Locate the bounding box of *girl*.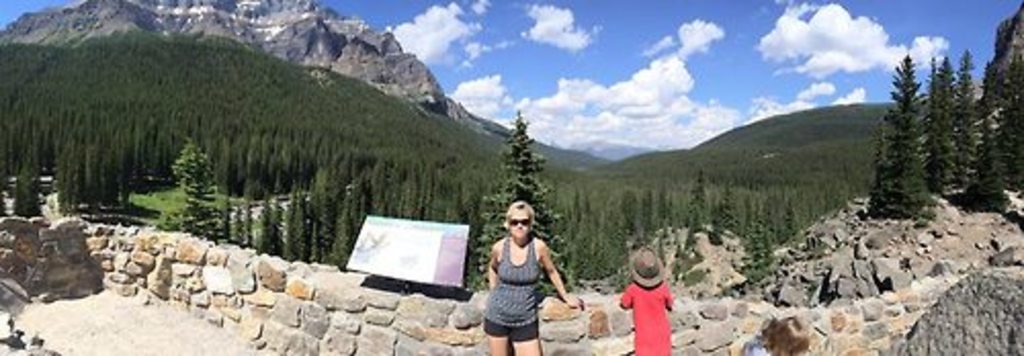
Bounding box: {"x1": 481, "y1": 196, "x2": 578, "y2": 354}.
